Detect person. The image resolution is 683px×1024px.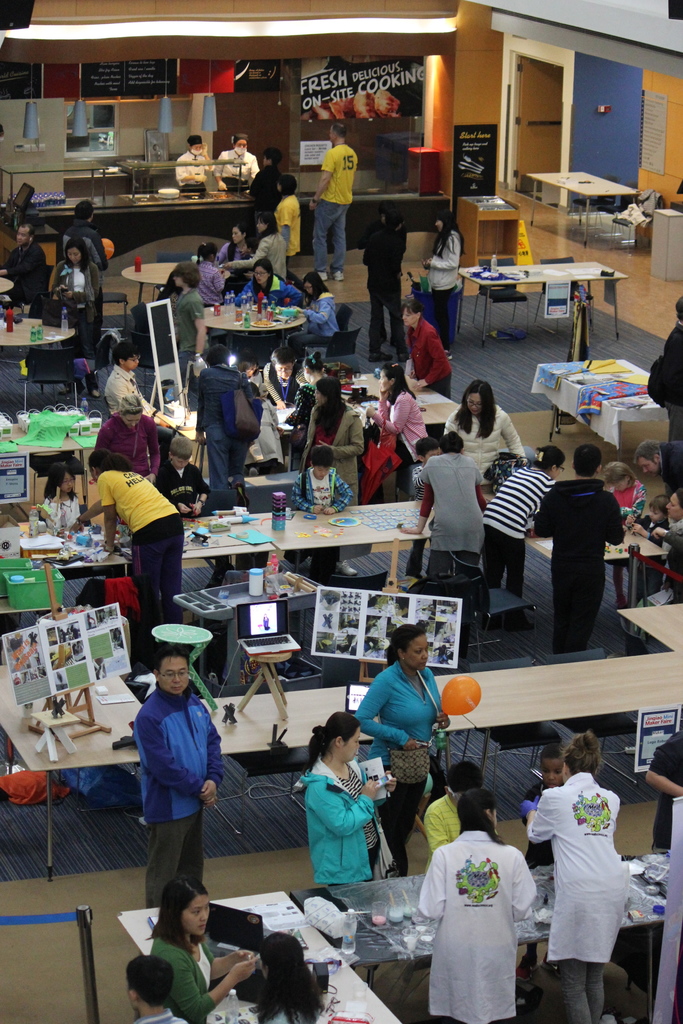
<region>206, 131, 260, 196</region>.
